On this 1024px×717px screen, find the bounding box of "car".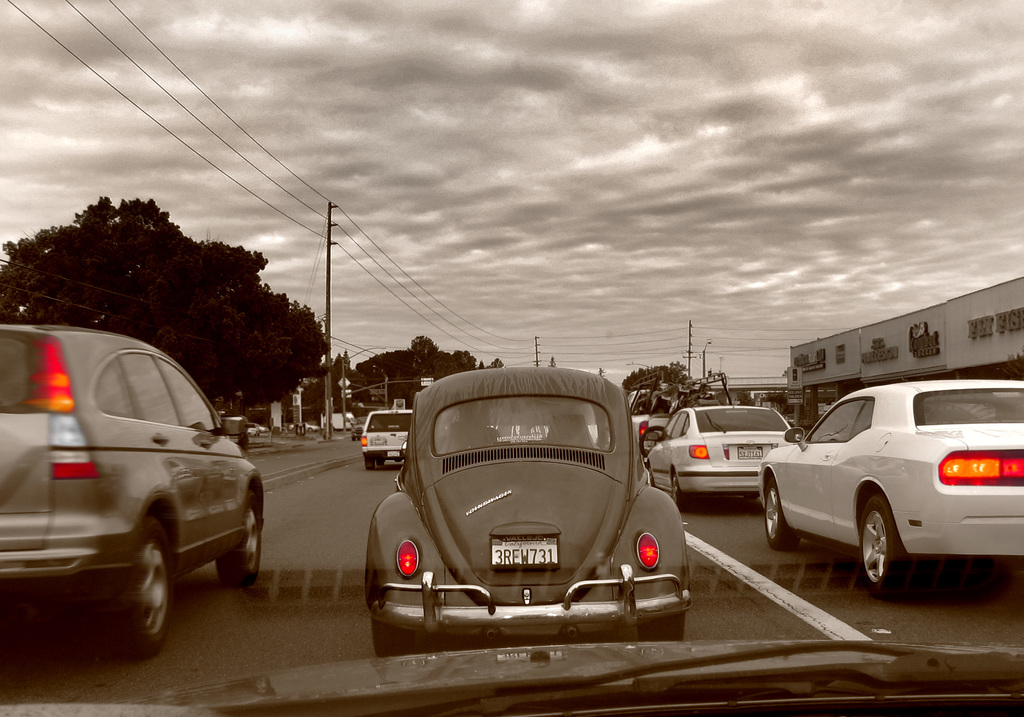
Bounding box: 367,369,689,655.
